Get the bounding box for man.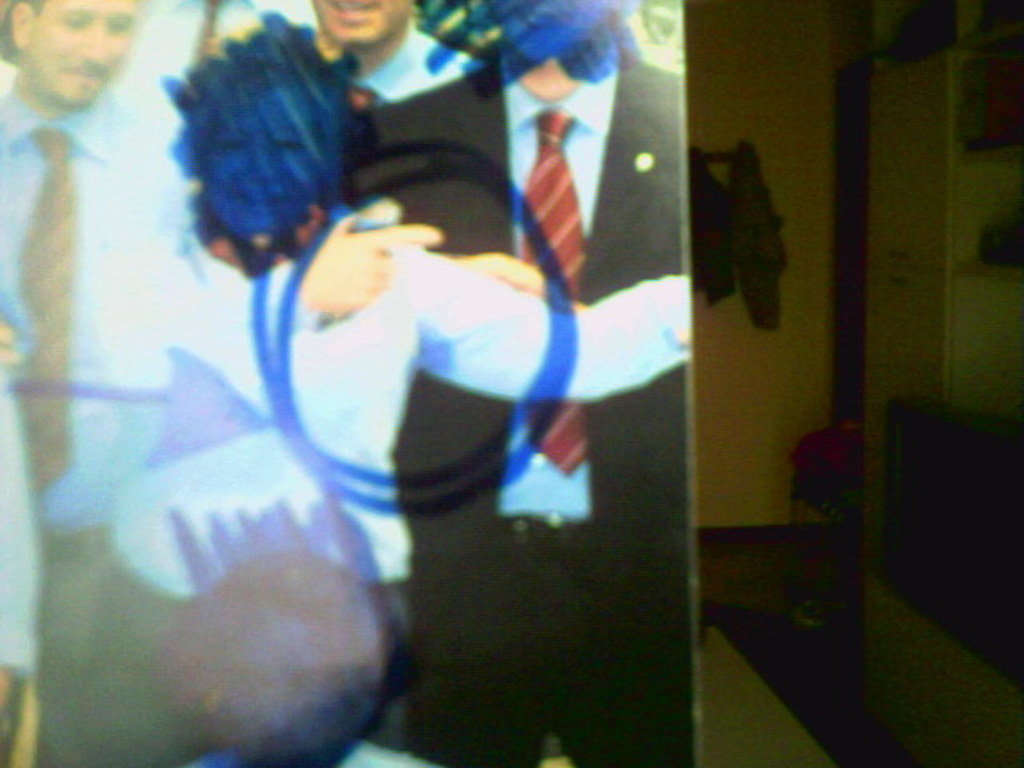
bbox=[0, 0, 206, 766].
